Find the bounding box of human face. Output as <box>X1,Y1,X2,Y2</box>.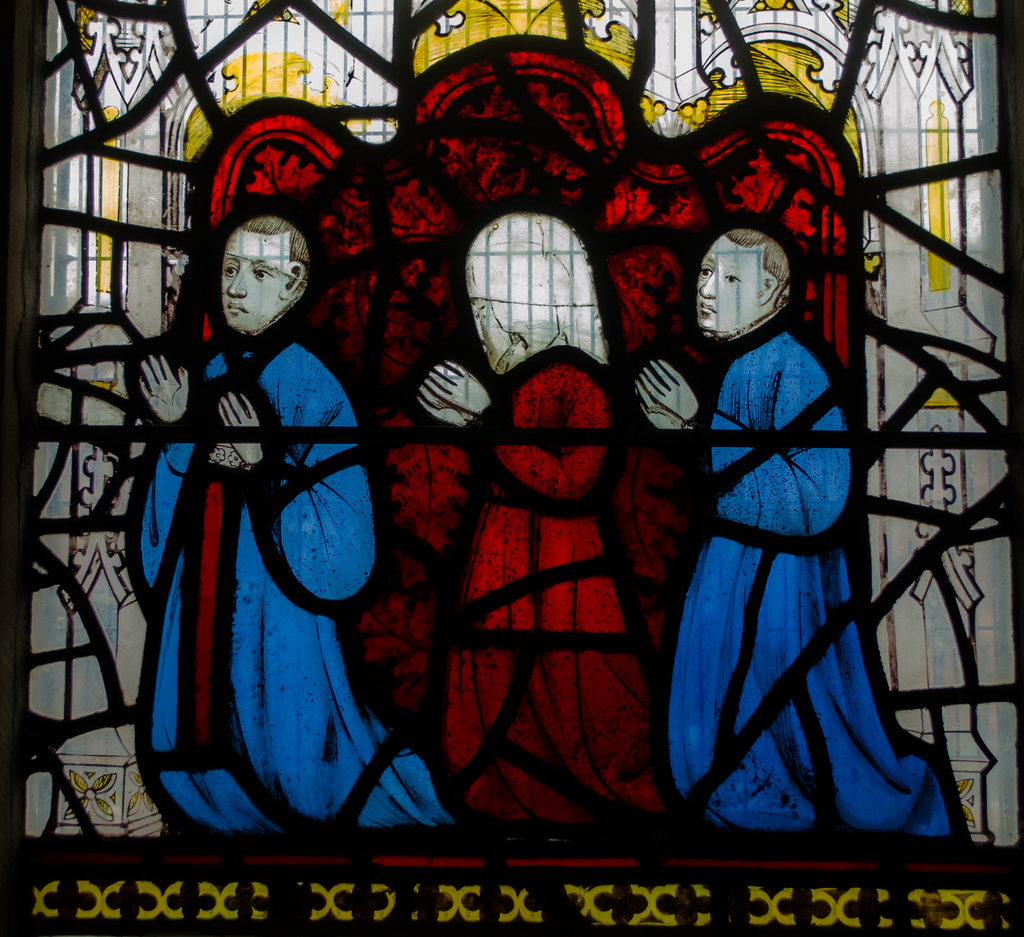
<box>699,231,767,327</box>.
